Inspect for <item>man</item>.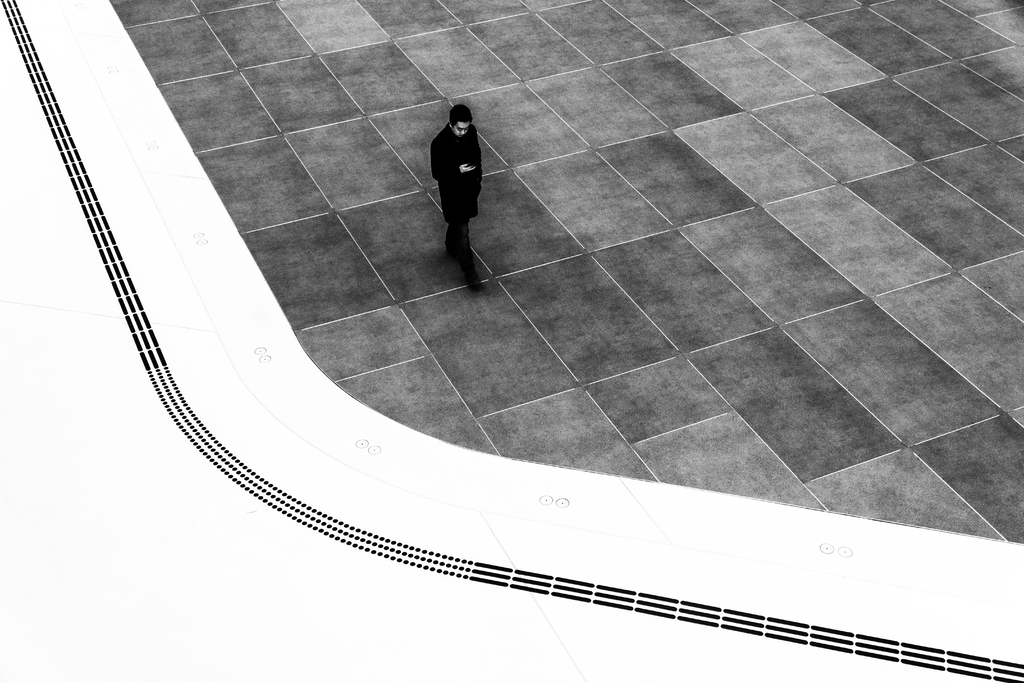
Inspection: 420, 95, 498, 291.
